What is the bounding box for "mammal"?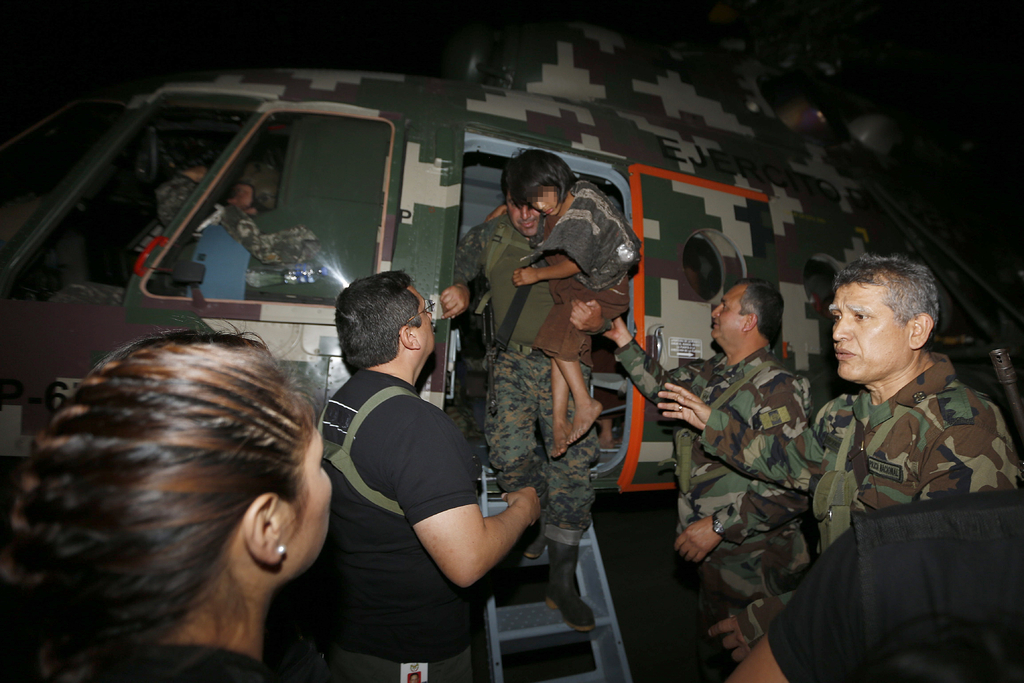
(x1=9, y1=294, x2=335, y2=671).
